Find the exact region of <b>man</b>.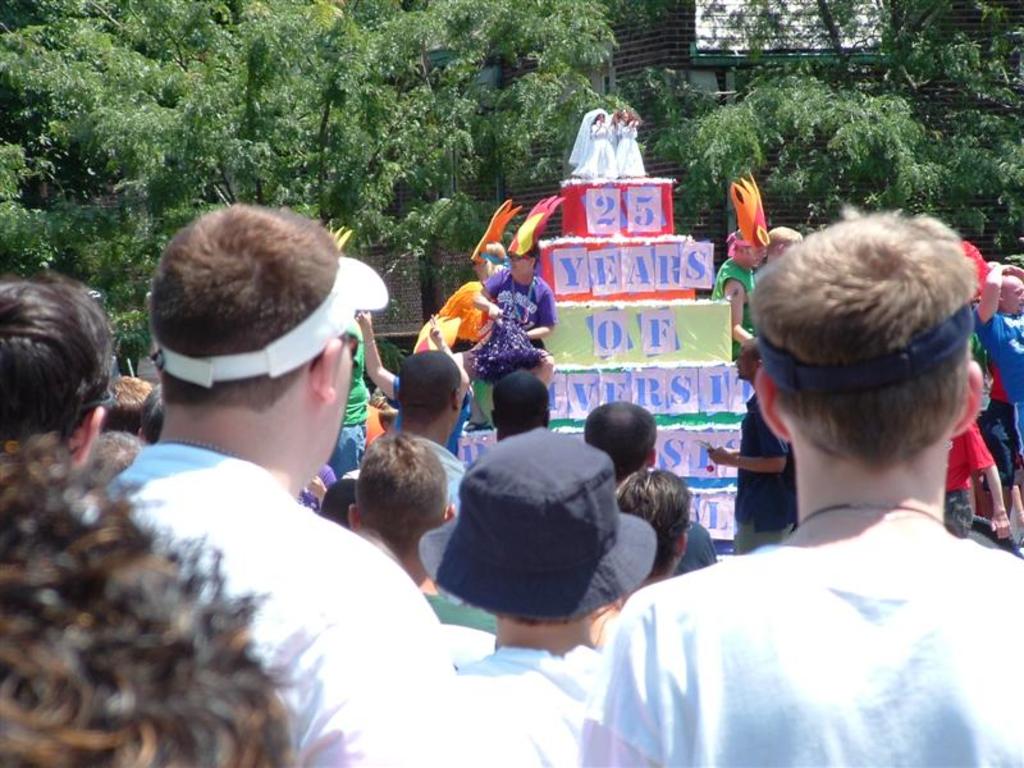
Exact region: BBox(579, 394, 723, 594).
